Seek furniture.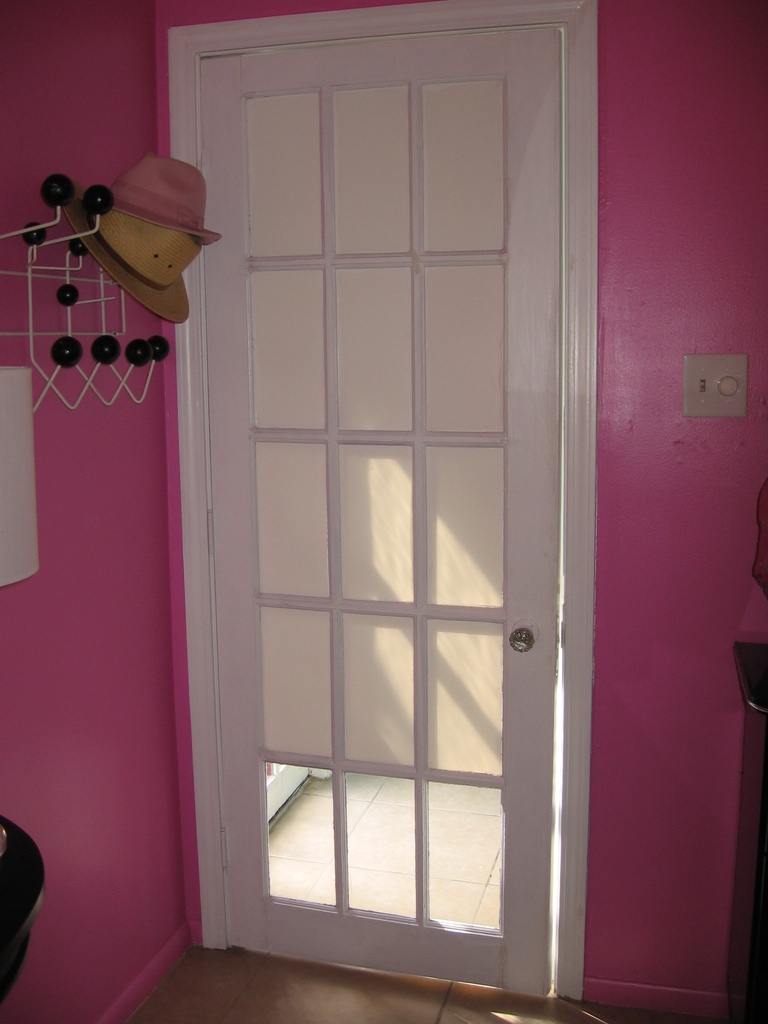
<box>724,641,767,1023</box>.
